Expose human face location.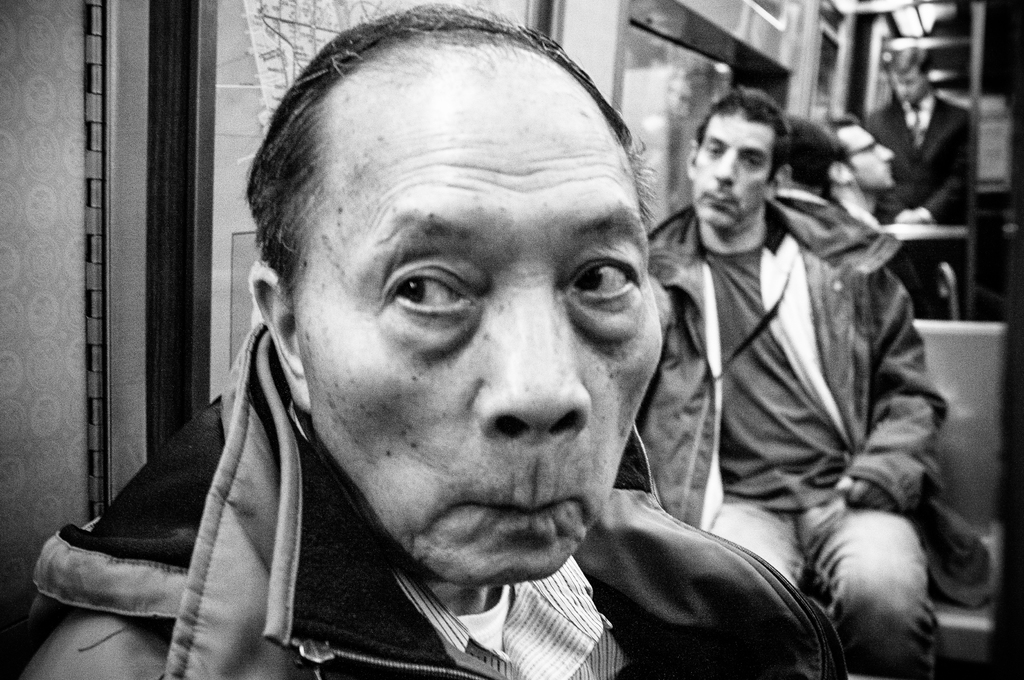
Exposed at bbox=(895, 70, 928, 96).
